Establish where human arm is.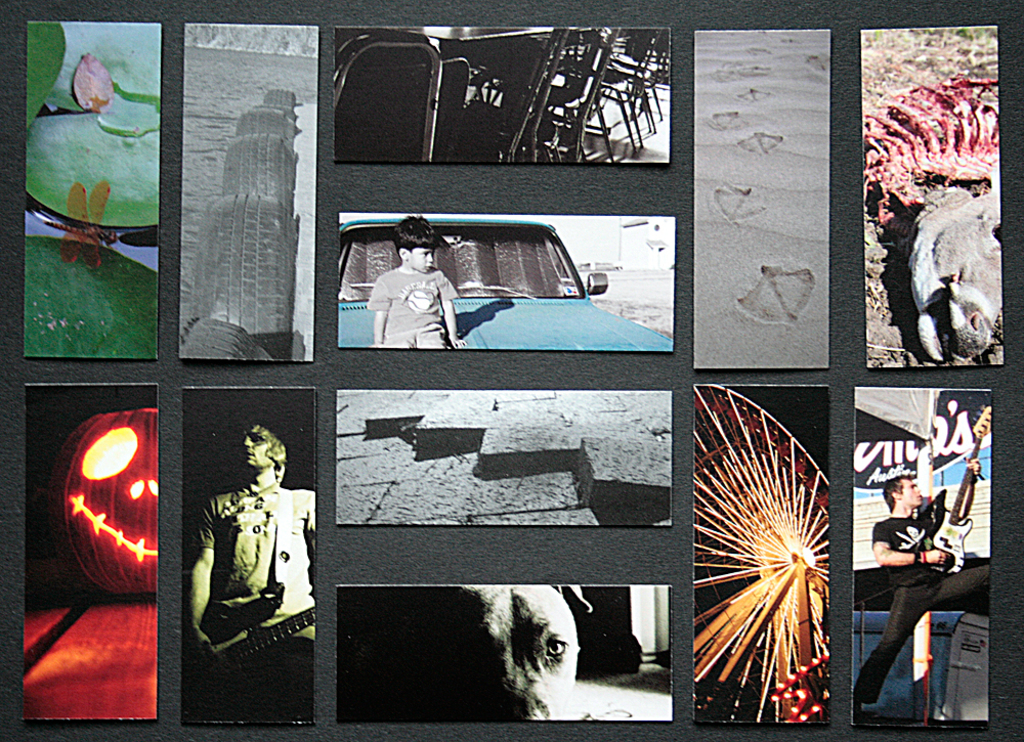
Established at pyautogui.locateOnScreen(441, 271, 467, 349).
